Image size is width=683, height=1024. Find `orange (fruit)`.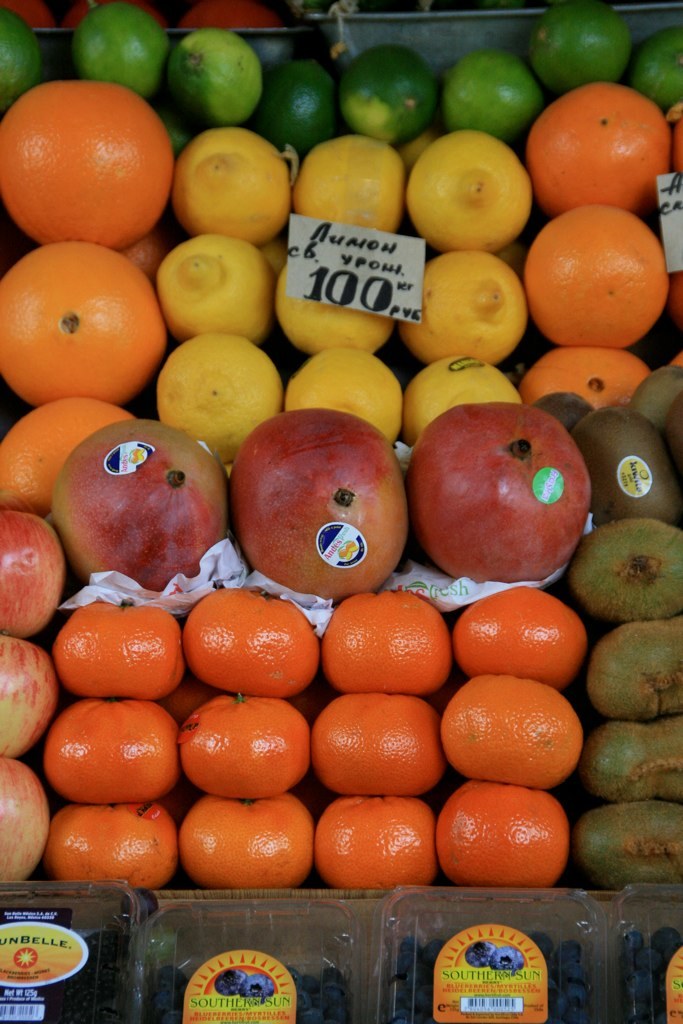
[x1=516, y1=356, x2=642, y2=415].
